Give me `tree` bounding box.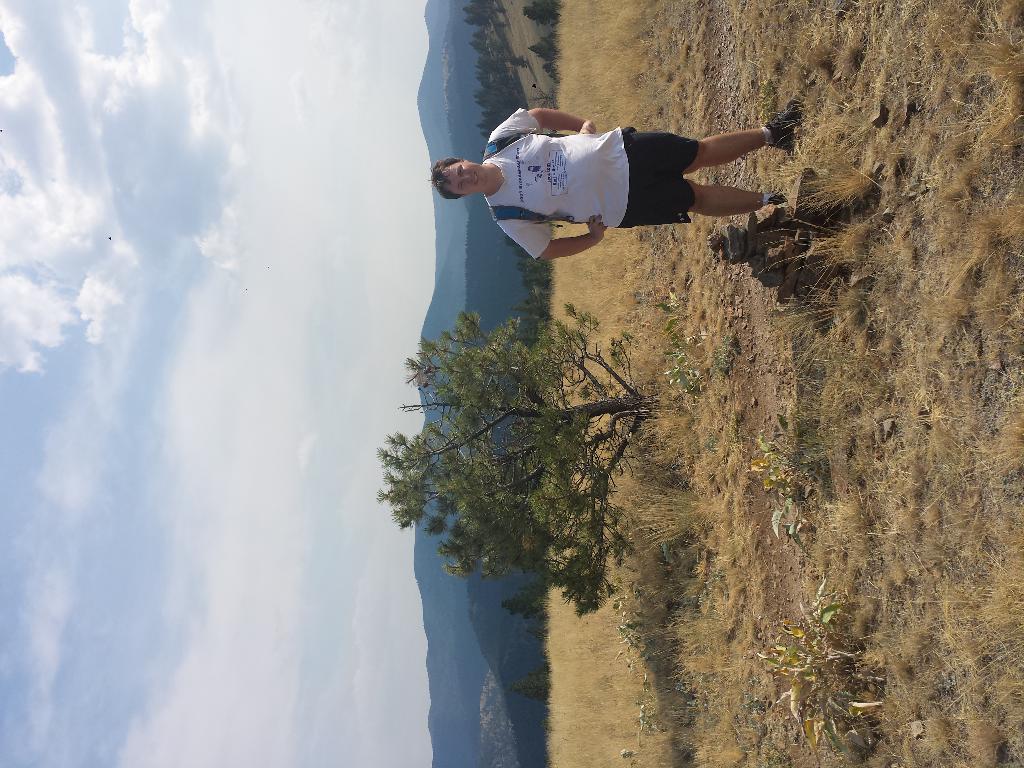
select_region(514, 0, 563, 139).
